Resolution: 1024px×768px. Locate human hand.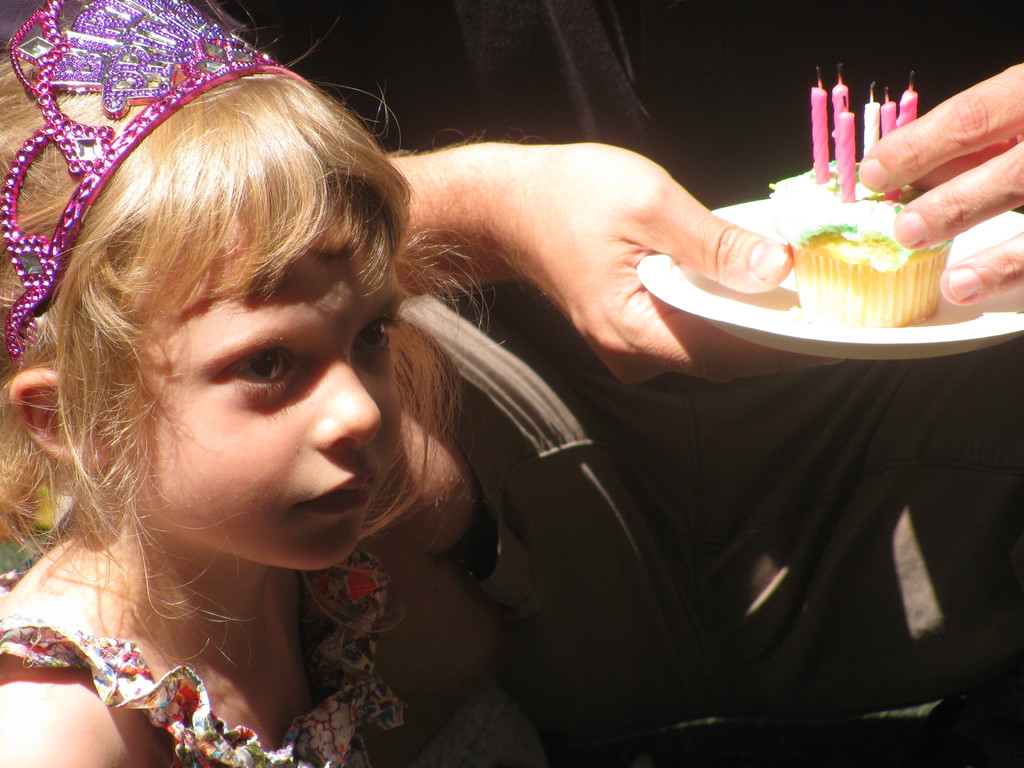
371,143,803,397.
